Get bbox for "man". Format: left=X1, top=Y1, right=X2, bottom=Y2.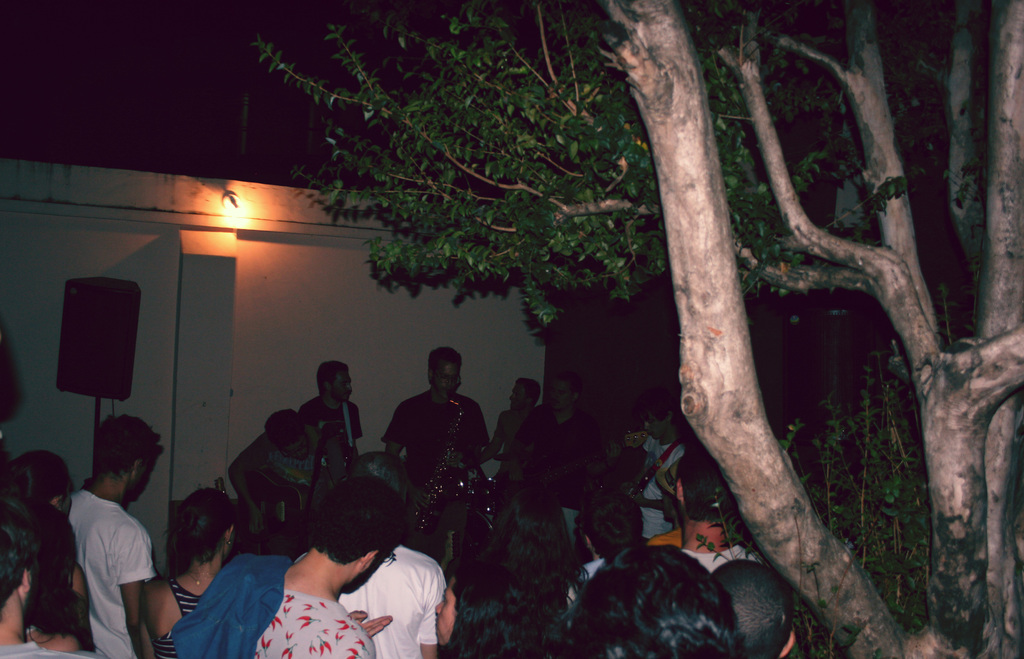
left=65, top=418, right=166, bottom=658.
